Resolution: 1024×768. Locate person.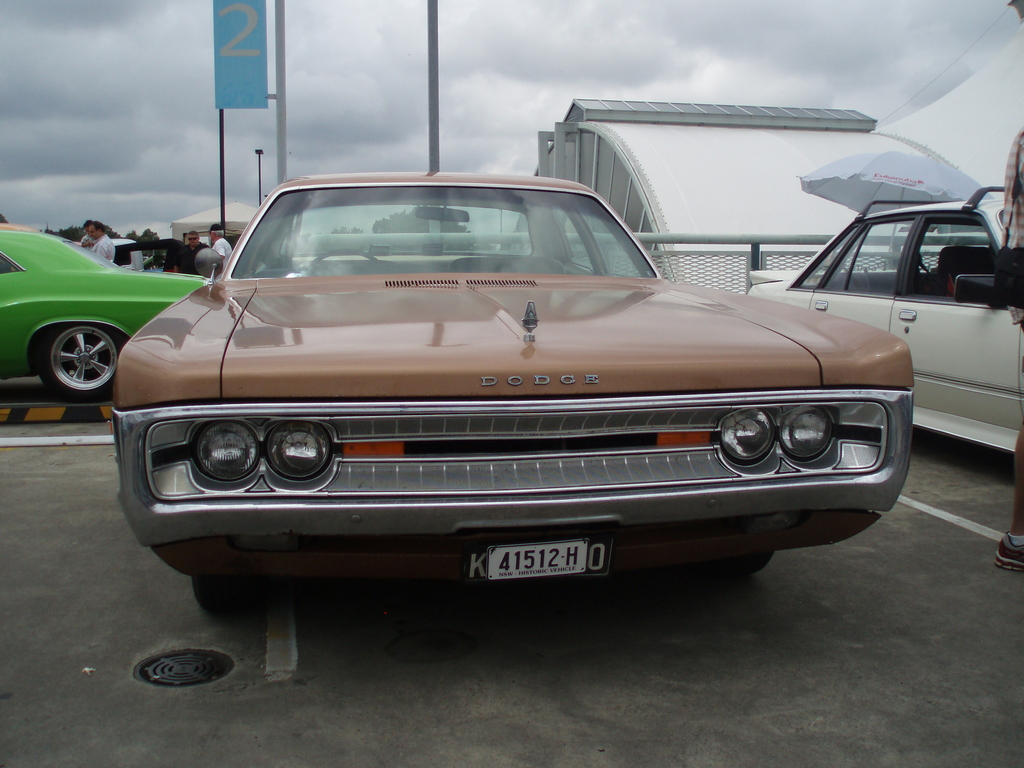
[186,228,209,263].
